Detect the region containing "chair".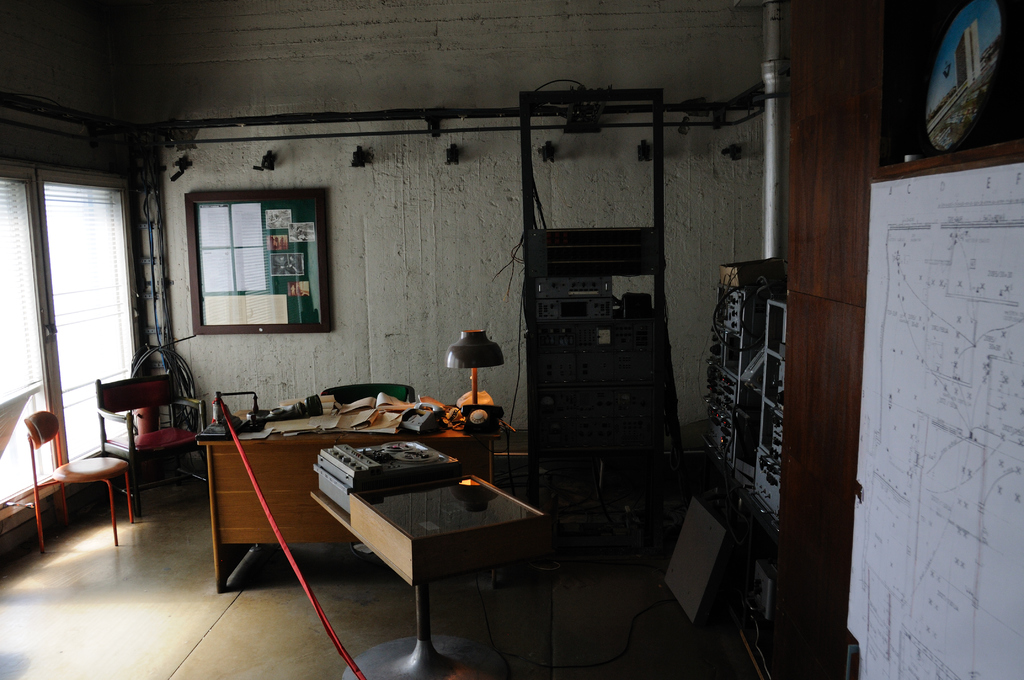
detection(21, 403, 136, 559).
